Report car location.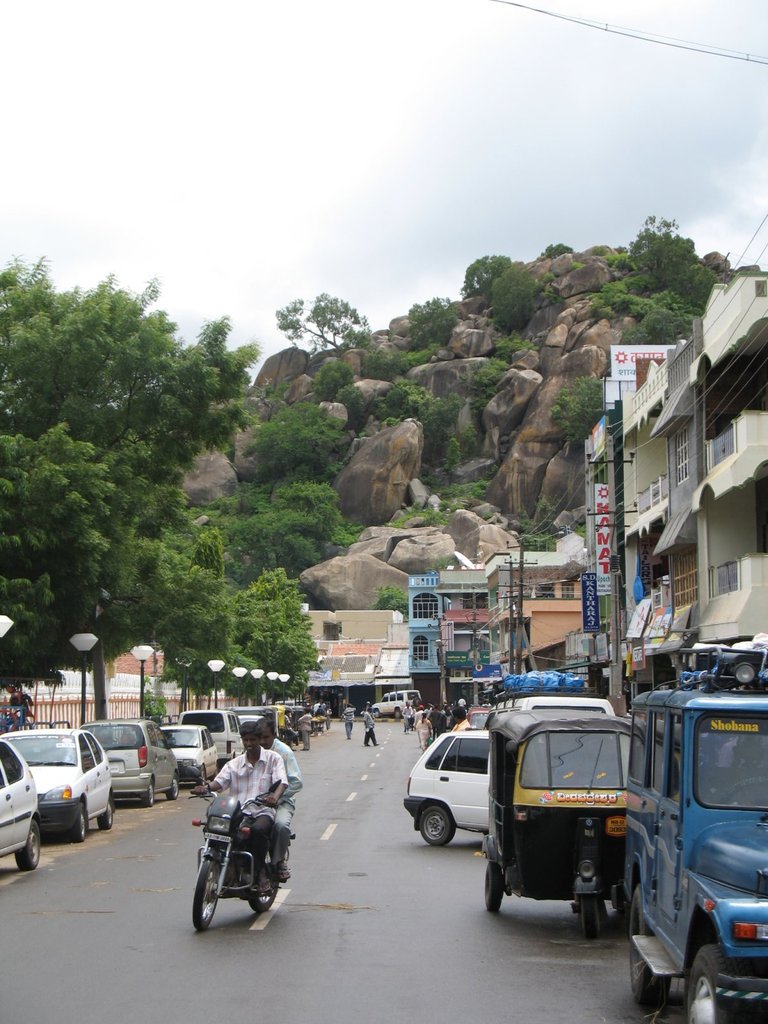
Report: left=1, top=736, right=134, bottom=856.
